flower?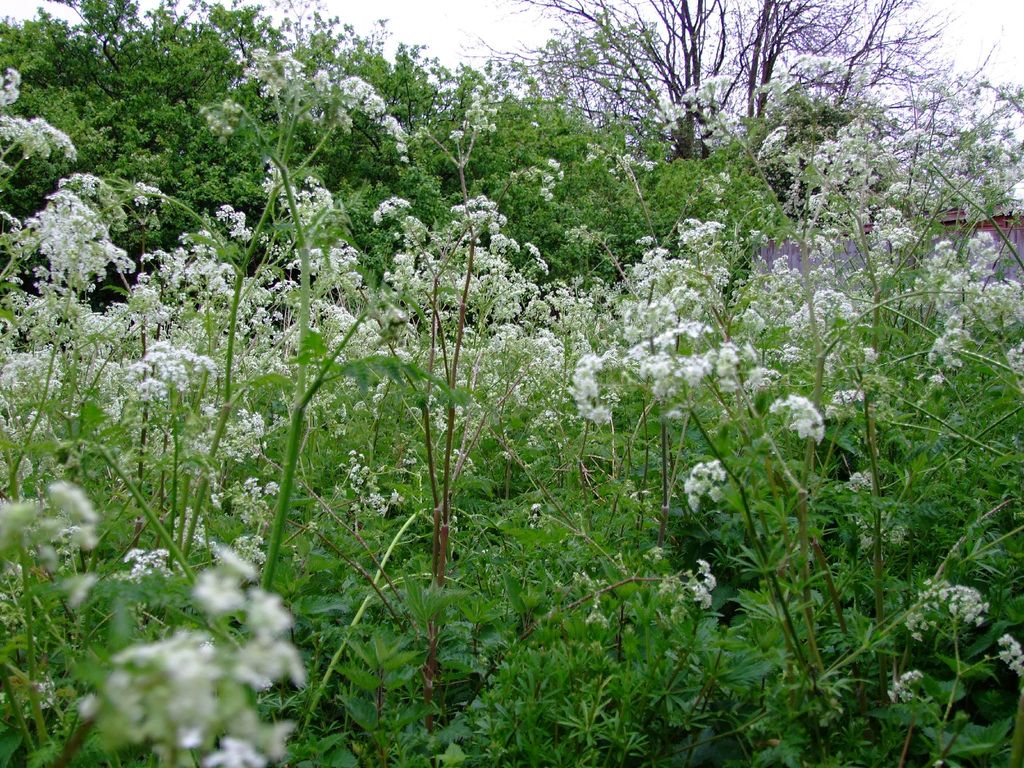
[678,456,746,542]
